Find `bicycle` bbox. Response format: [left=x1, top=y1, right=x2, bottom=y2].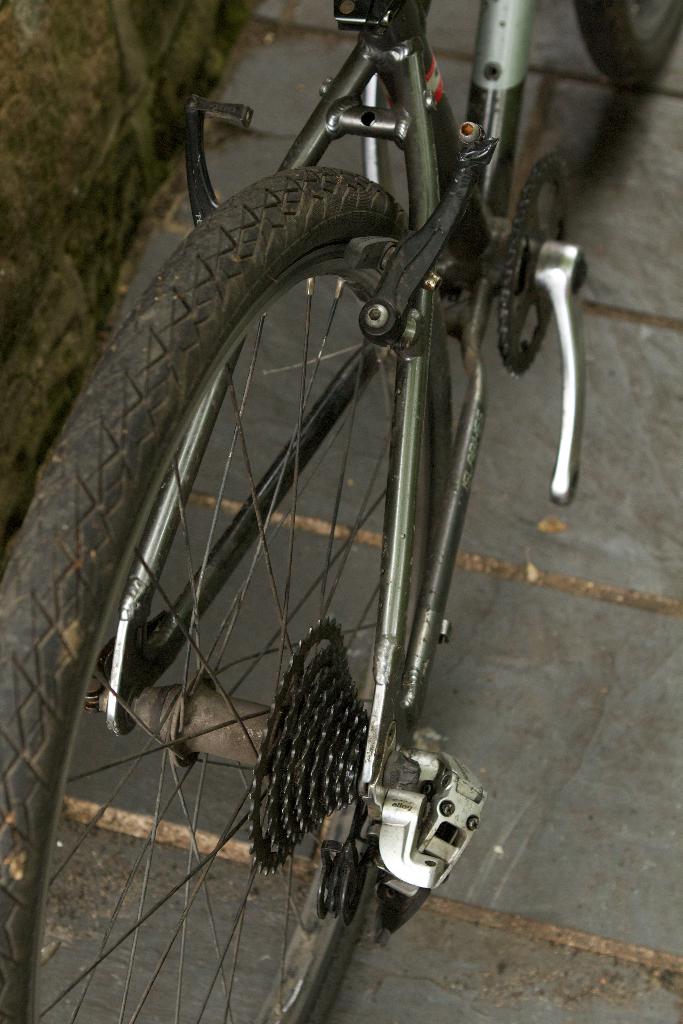
[left=65, top=0, right=606, bottom=956].
